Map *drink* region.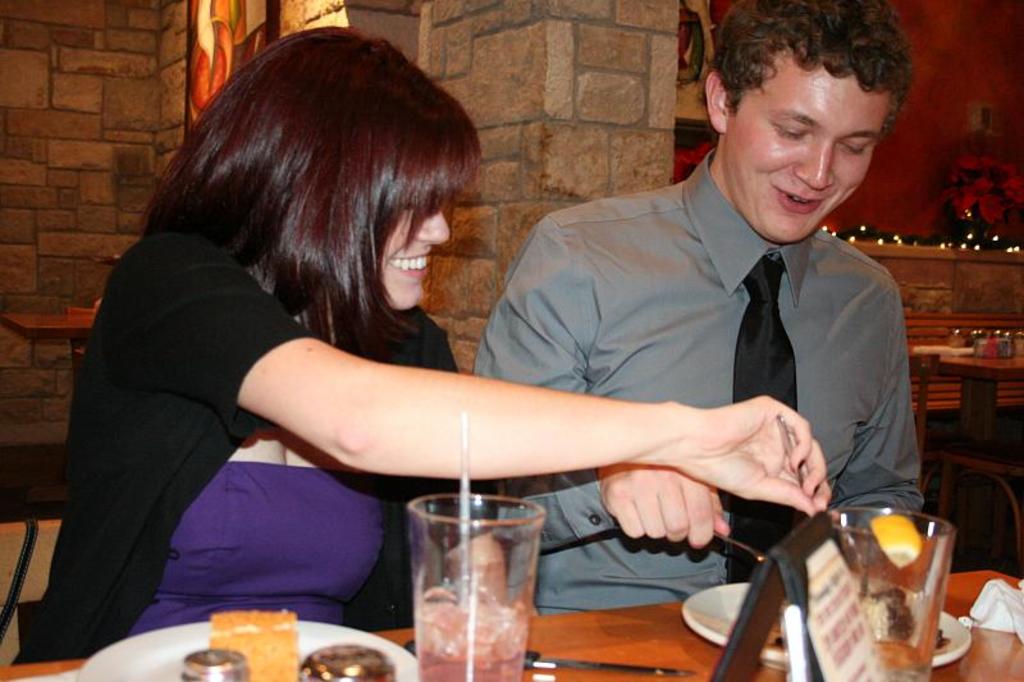
Mapped to detection(407, 488, 543, 681).
